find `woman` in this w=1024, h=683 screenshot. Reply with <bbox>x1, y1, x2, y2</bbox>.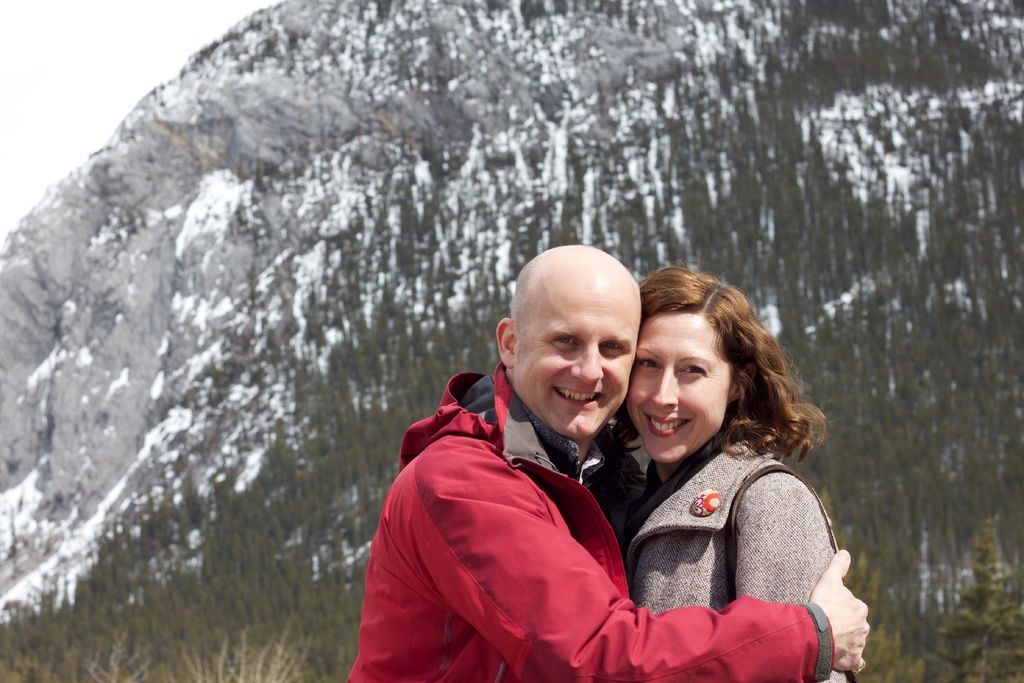
<bbox>619, 265, 852, 682</bbox>.
